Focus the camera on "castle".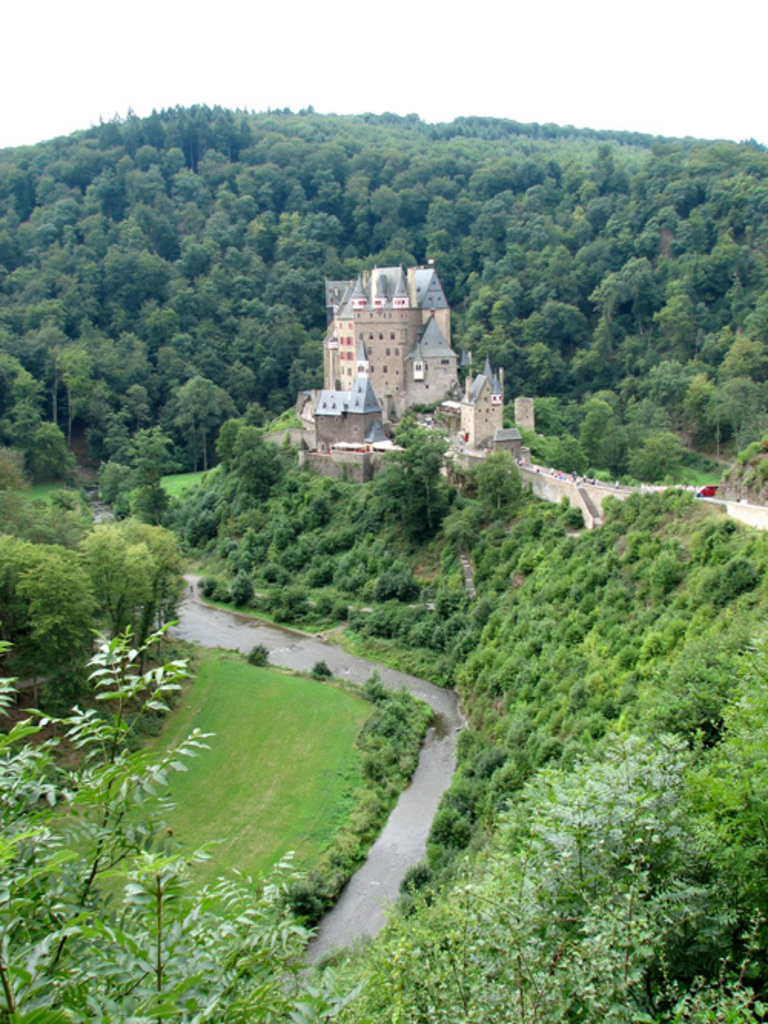
Focus region: bbox=(293, 255, 508, 448).
